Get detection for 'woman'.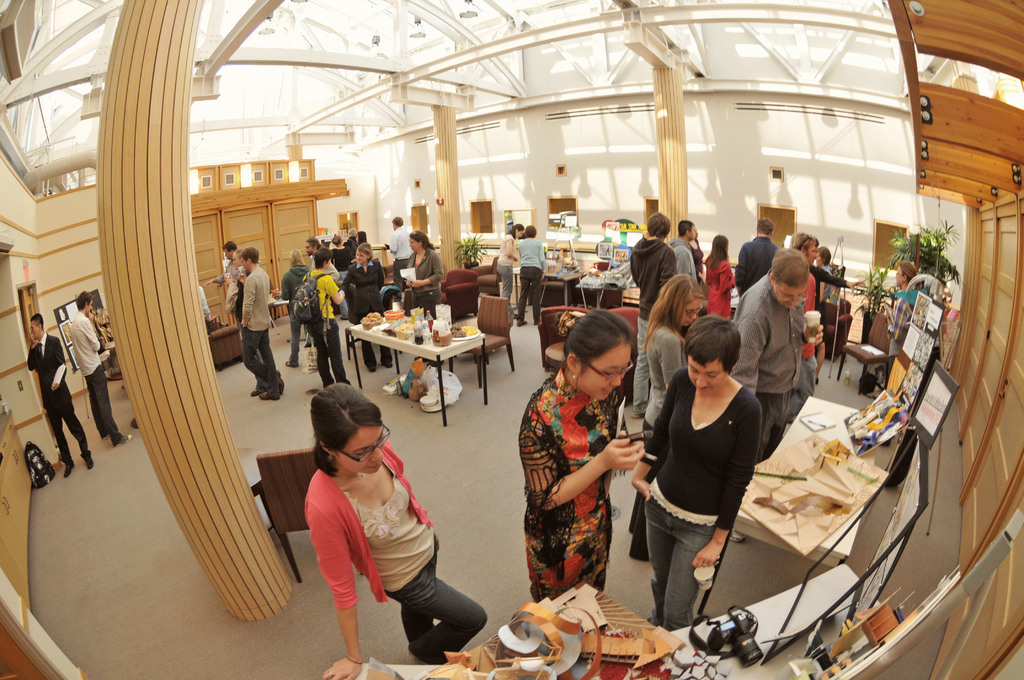
Detection: rect(403, 224, 445, 321).
